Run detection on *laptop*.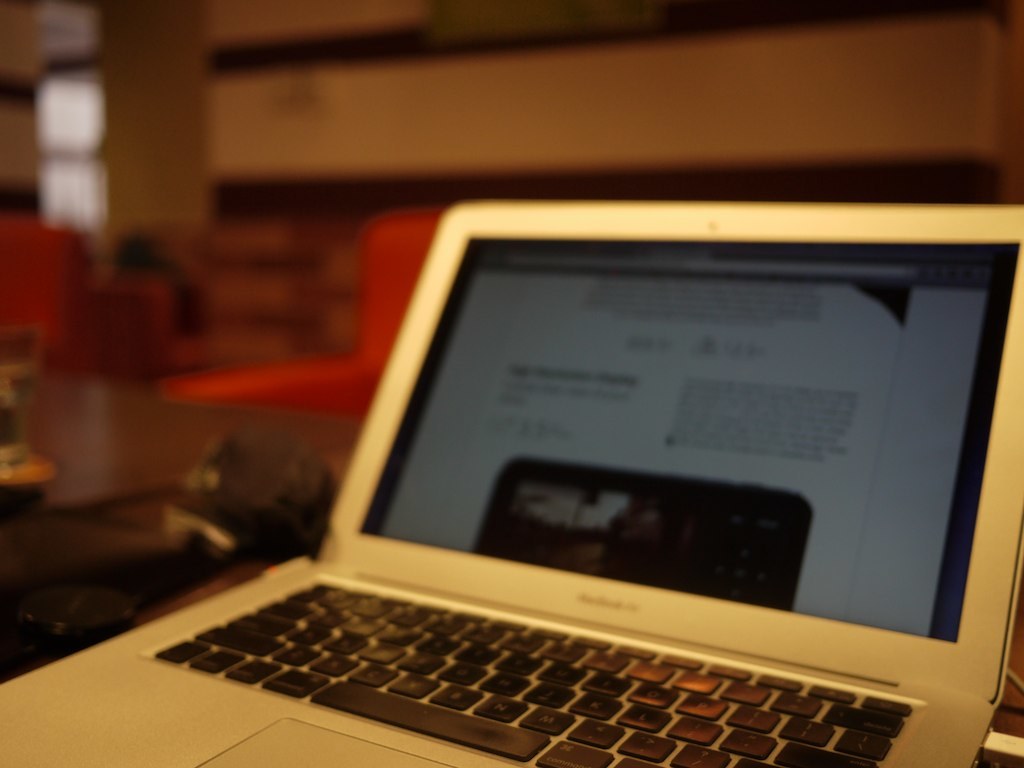
Result: (0, 198, 1023, 767).
